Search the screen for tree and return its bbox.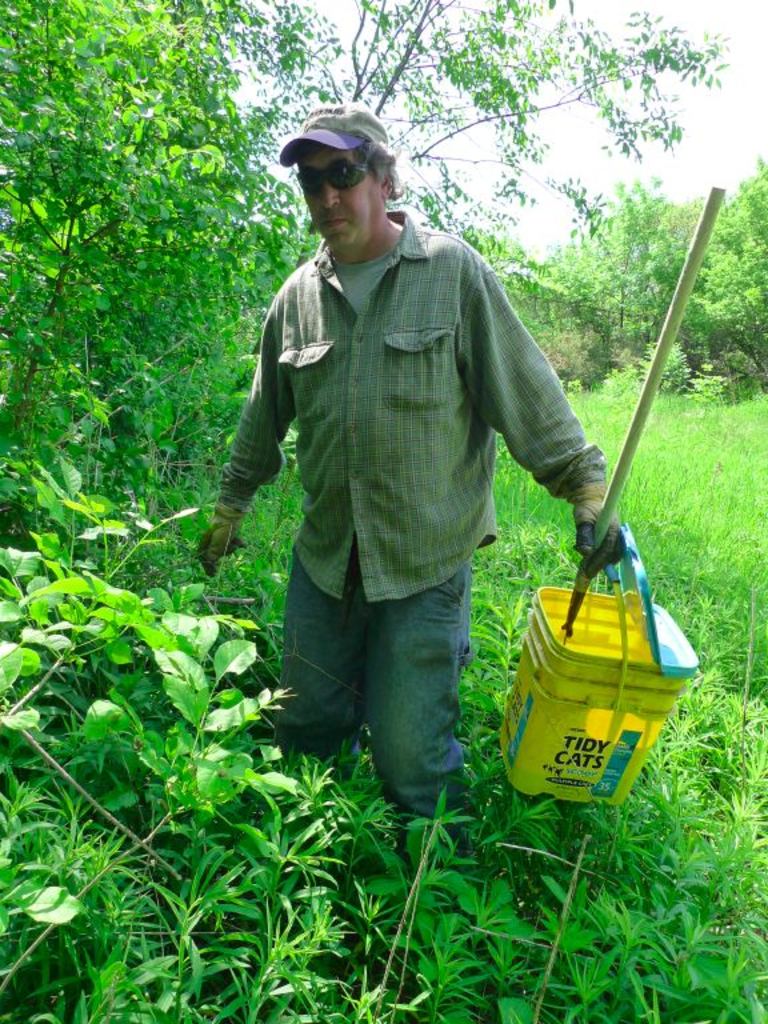
Found: detection(11, 29, 260, 764).
